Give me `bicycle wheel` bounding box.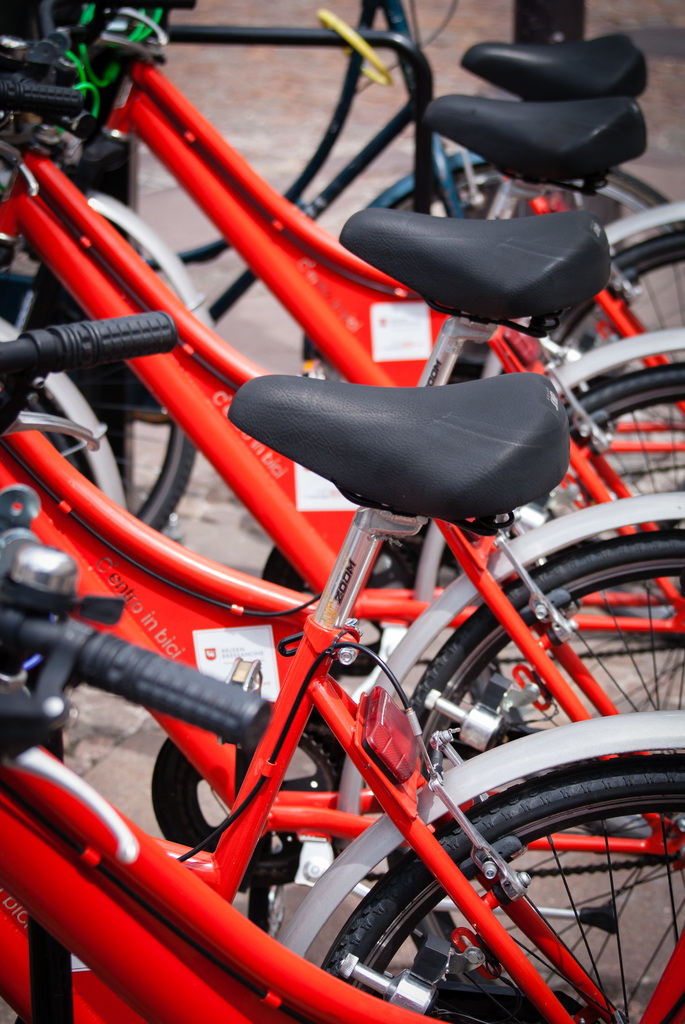
13/389/95/488.
